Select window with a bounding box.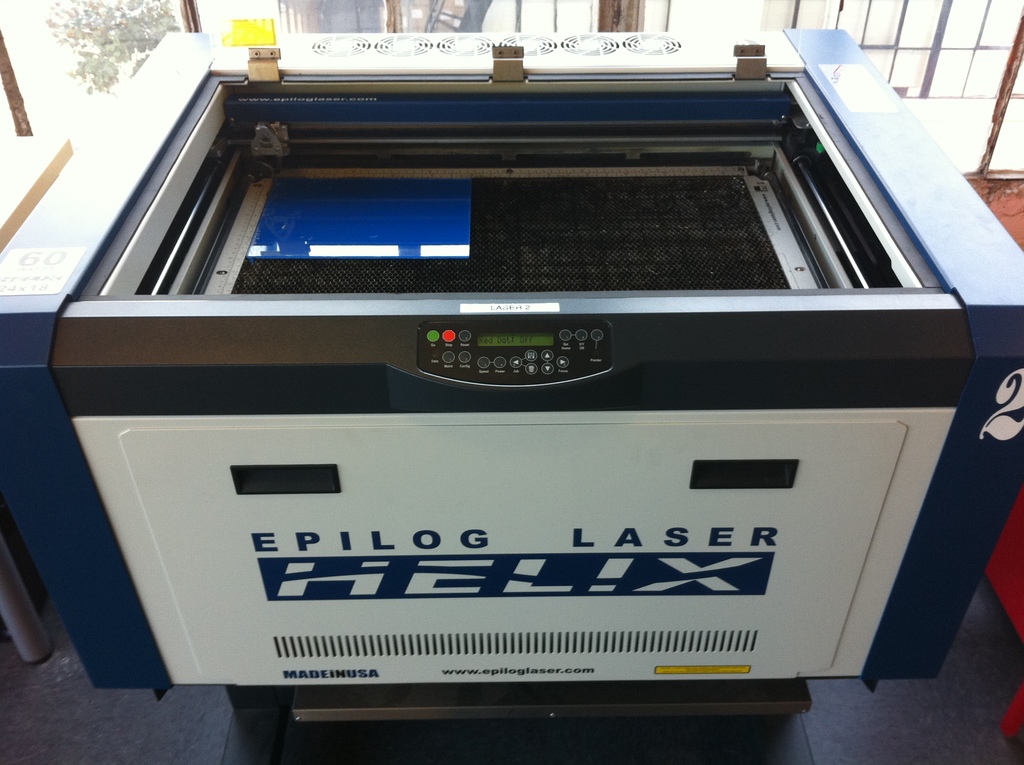
region(794, 0, 1023, 102).
